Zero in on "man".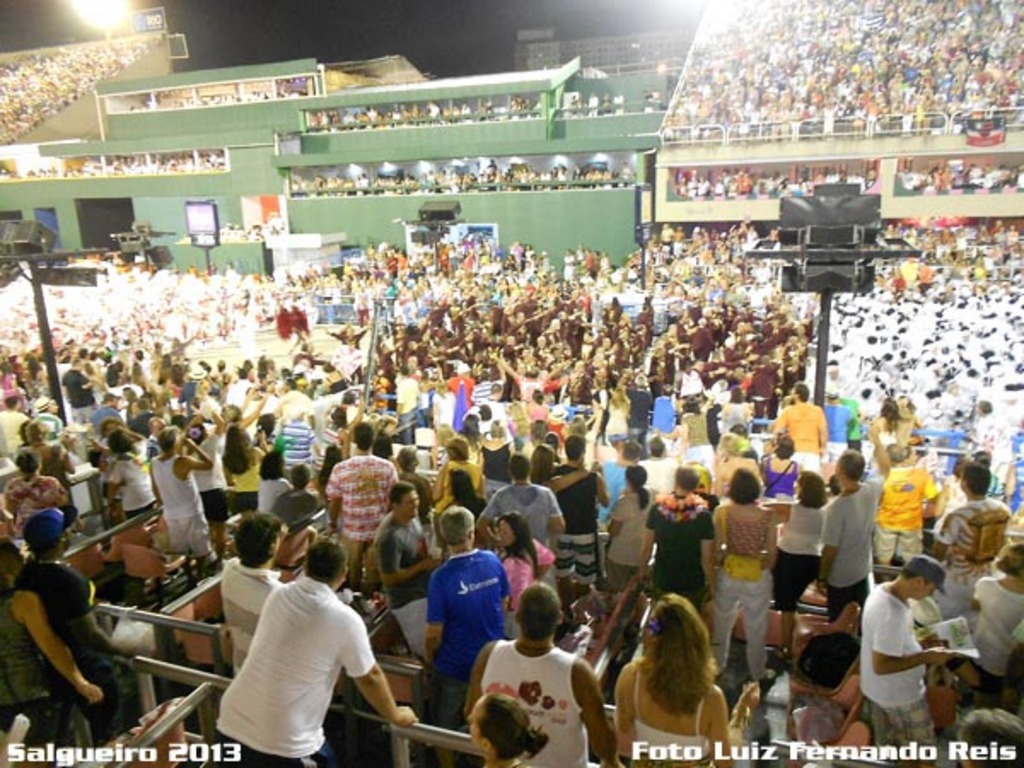
Zeroed in: pyautogui.locateOnScreen(273, 468, 323, 519).
